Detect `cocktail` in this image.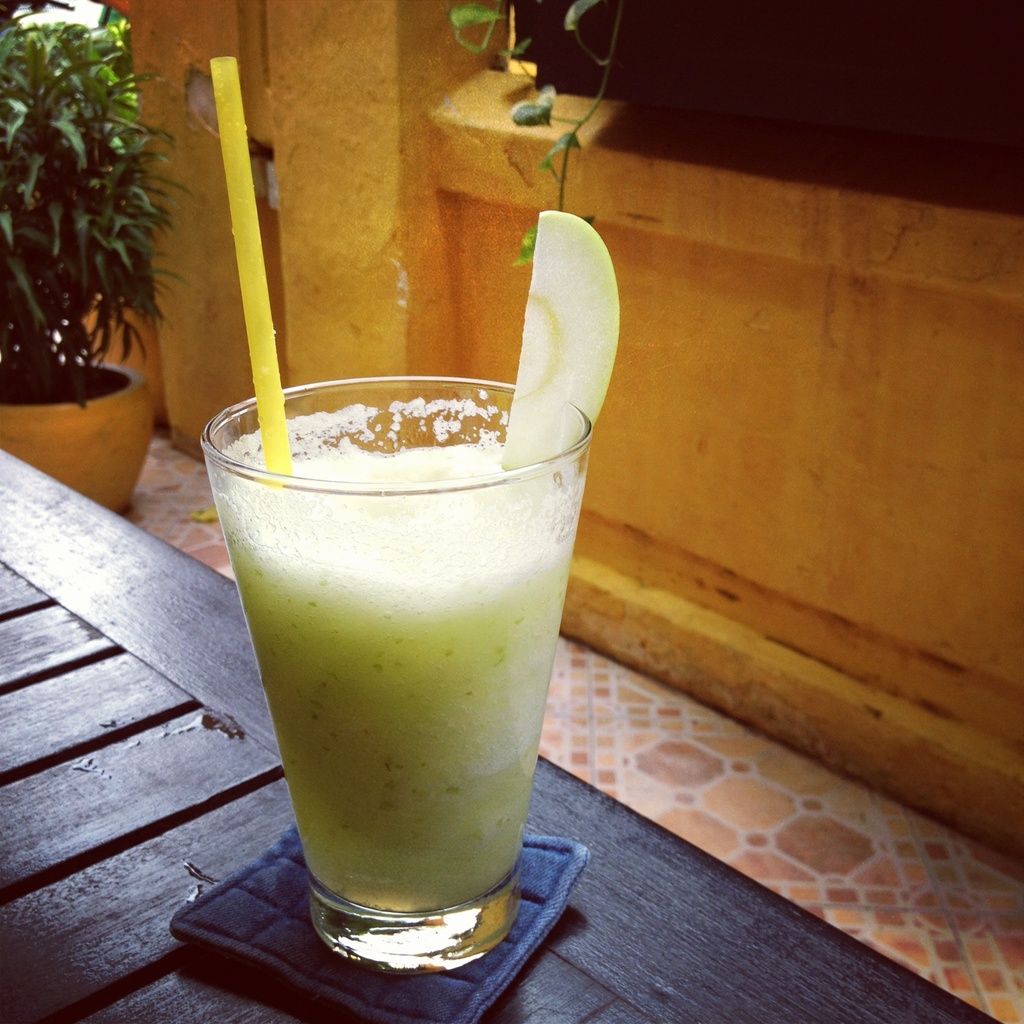
Detection: detection(210, 294, 596, 945).
